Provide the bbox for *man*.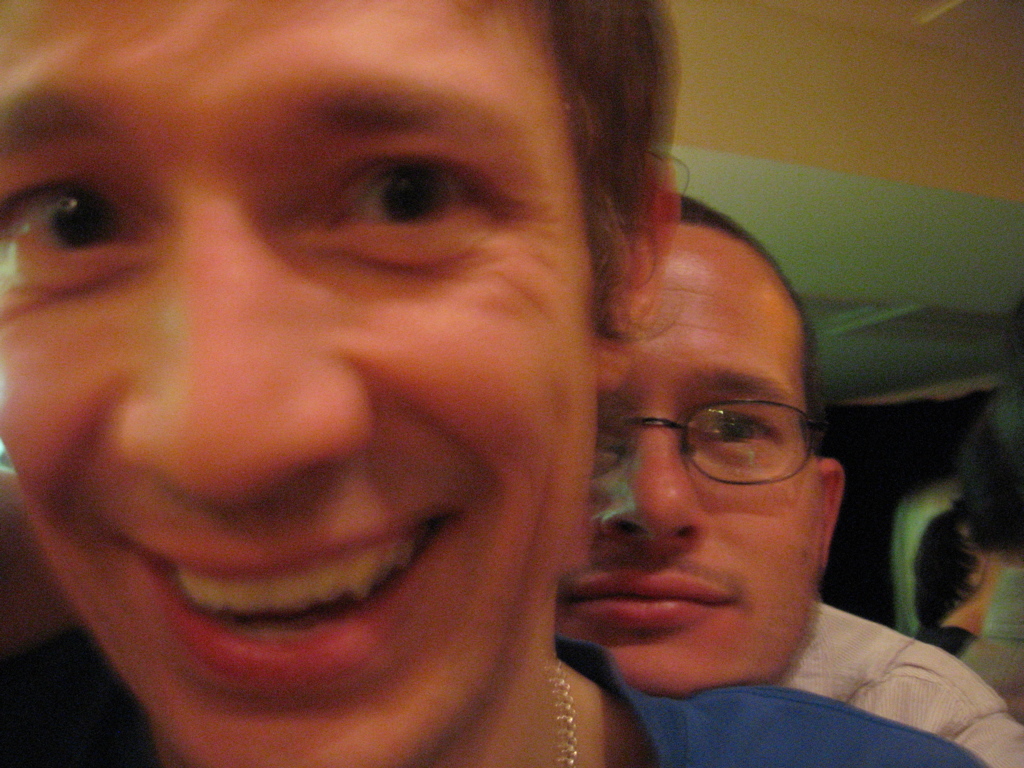
{"x1": 0, "y1": 0, "x2": 996, "y2": 767}.
